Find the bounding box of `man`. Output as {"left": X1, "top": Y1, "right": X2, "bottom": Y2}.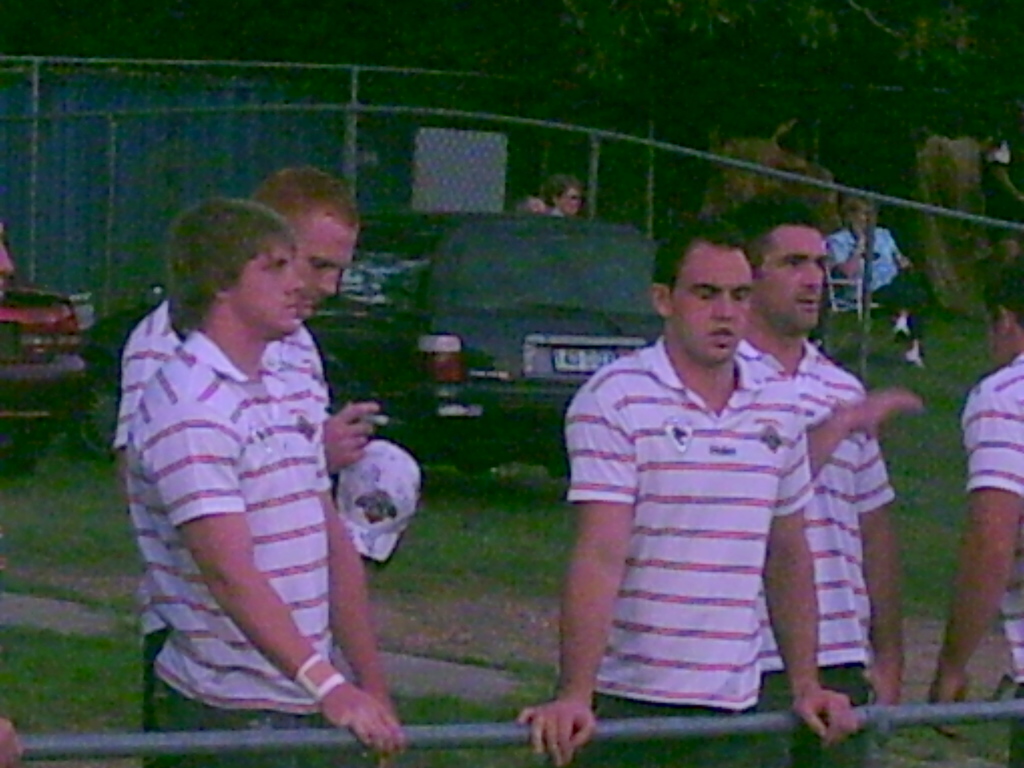
{"left": 516, "top": 196, "right": 550, "bottom": 214}.
